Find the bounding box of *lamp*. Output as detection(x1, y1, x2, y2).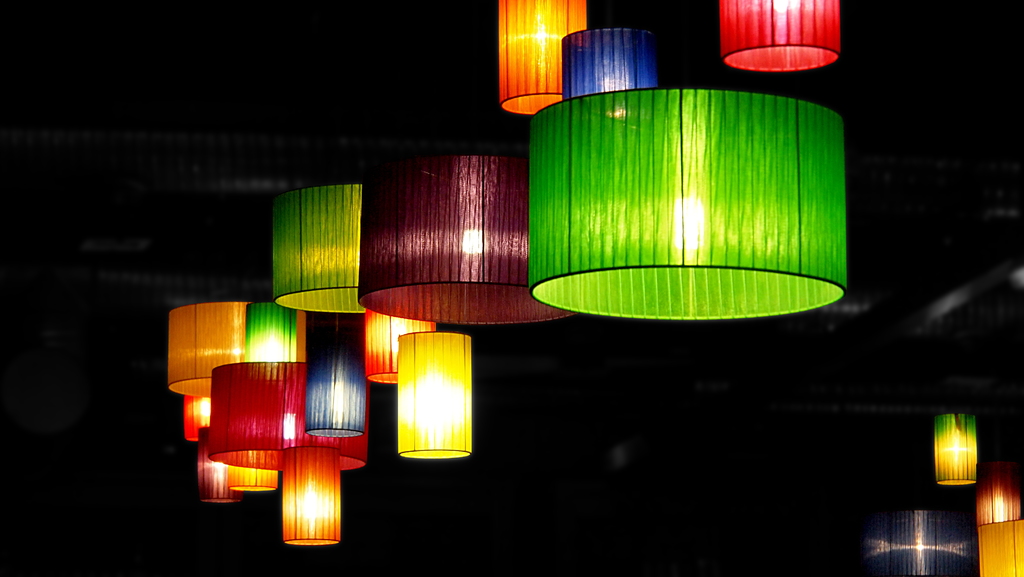
detection(168, 298, 307, 397).
